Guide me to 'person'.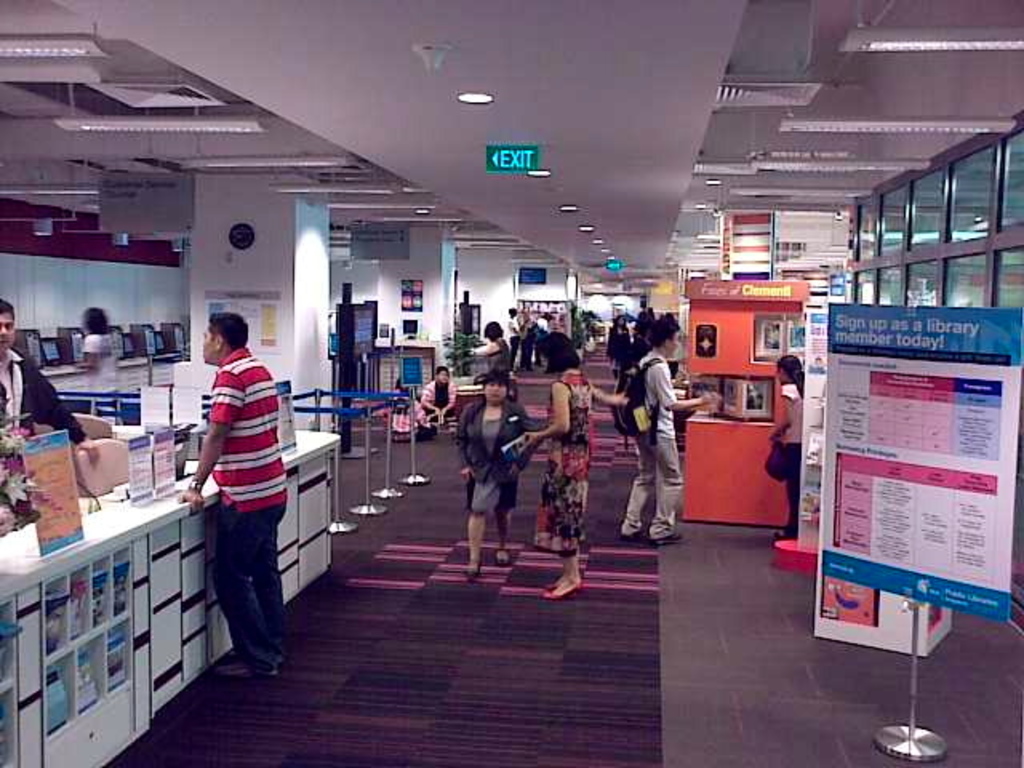
Guidance: left=179, top=306, right=288, bottom=672.
